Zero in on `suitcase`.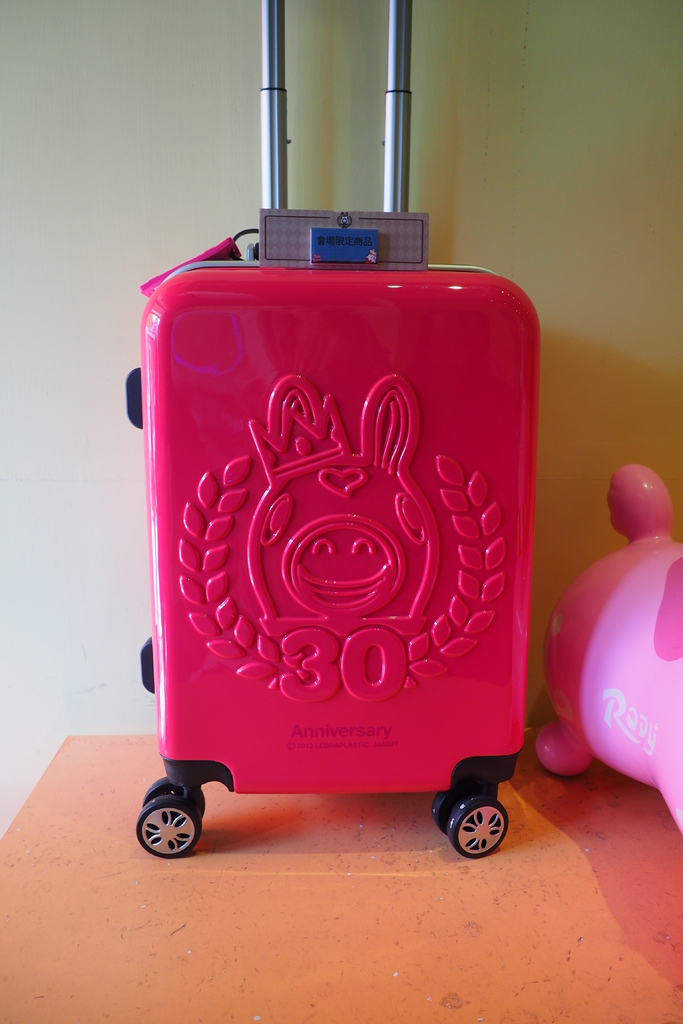
Zeroed in: 124,0,547,861.
